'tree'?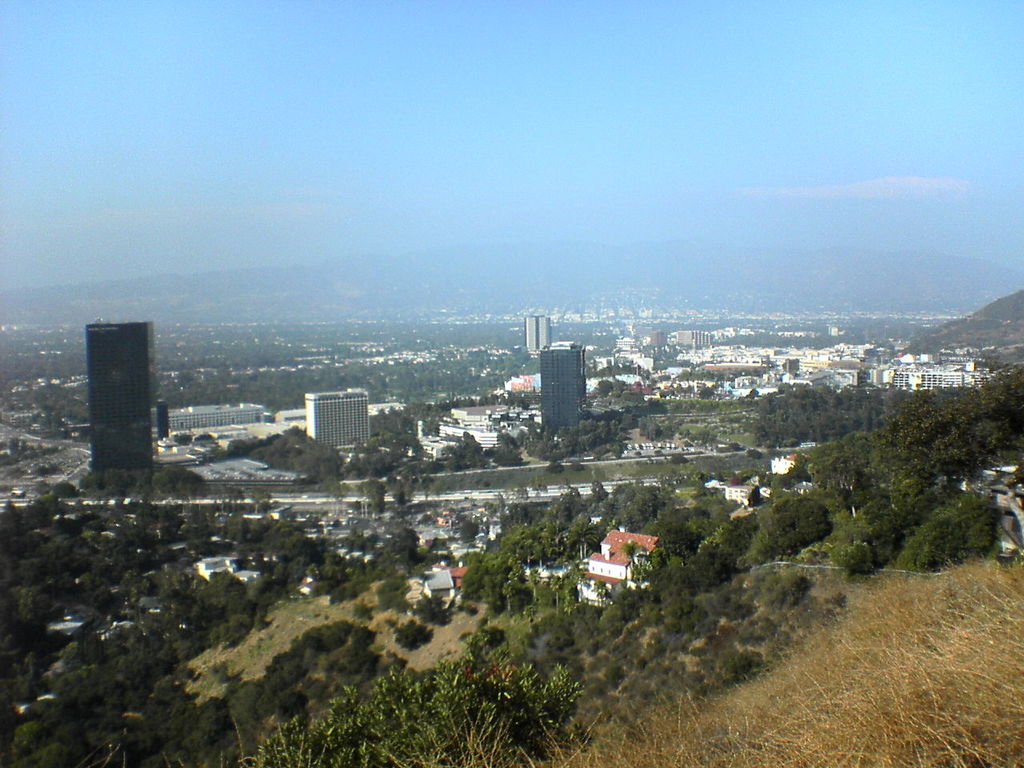
[454, 518, 598, 598]
